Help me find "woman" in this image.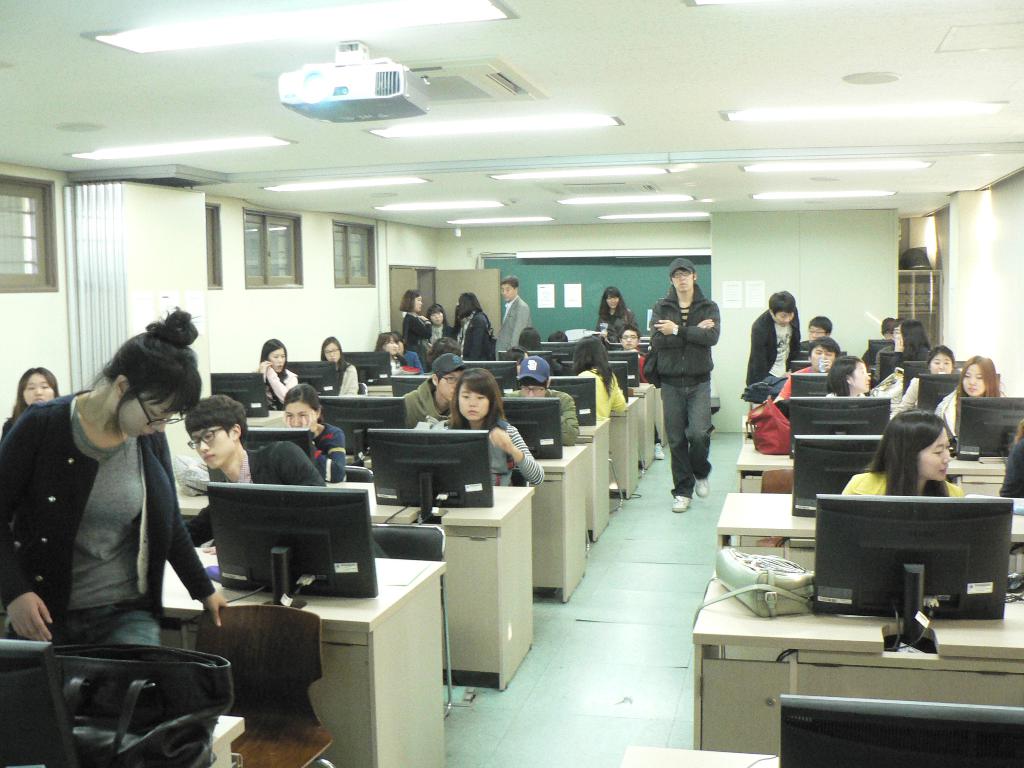
Found it: 902:319:929:361.
